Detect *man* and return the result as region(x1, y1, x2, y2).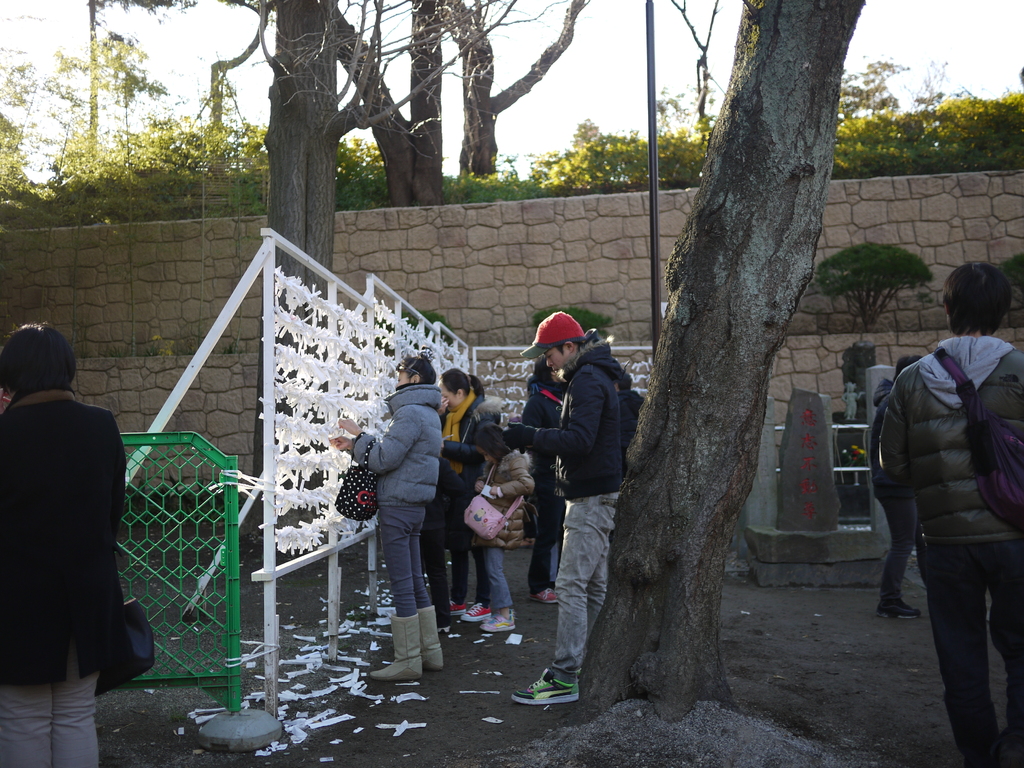
region(504, 312, 630, 705).
